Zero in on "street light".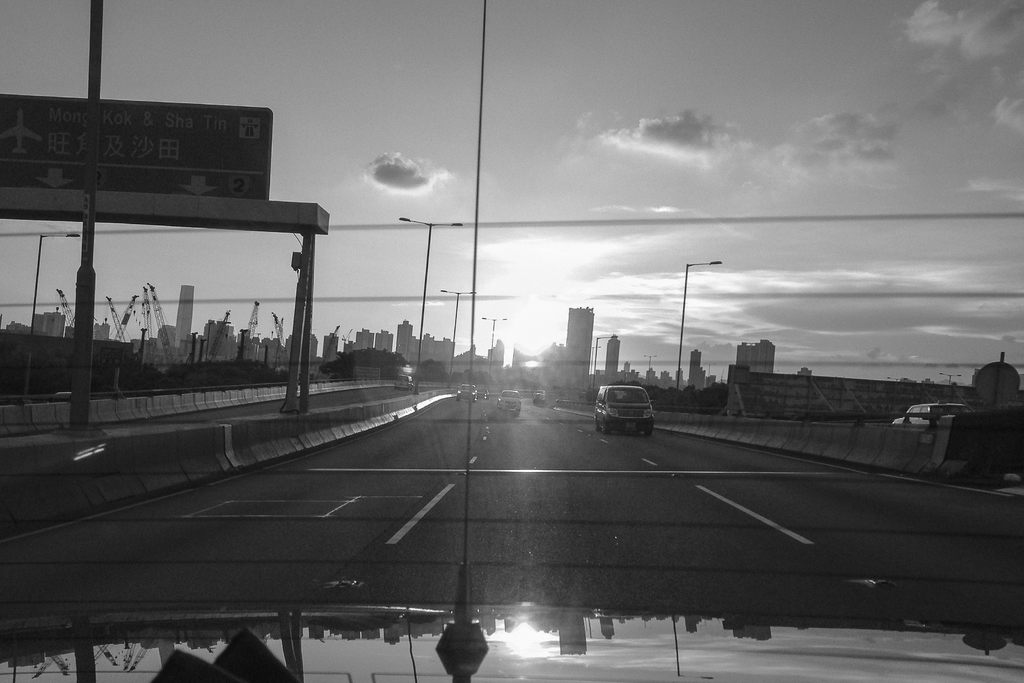
Zeroed in: region(887, 374, 904, 383).
